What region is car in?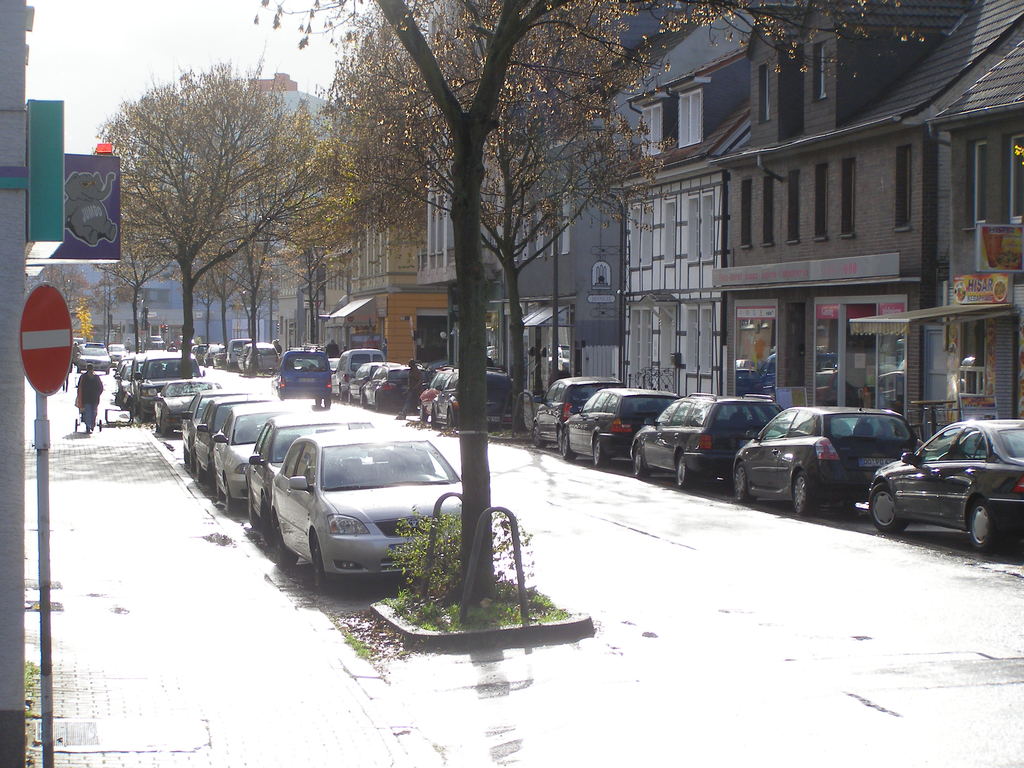
detection(76, 342, 111, 374).
